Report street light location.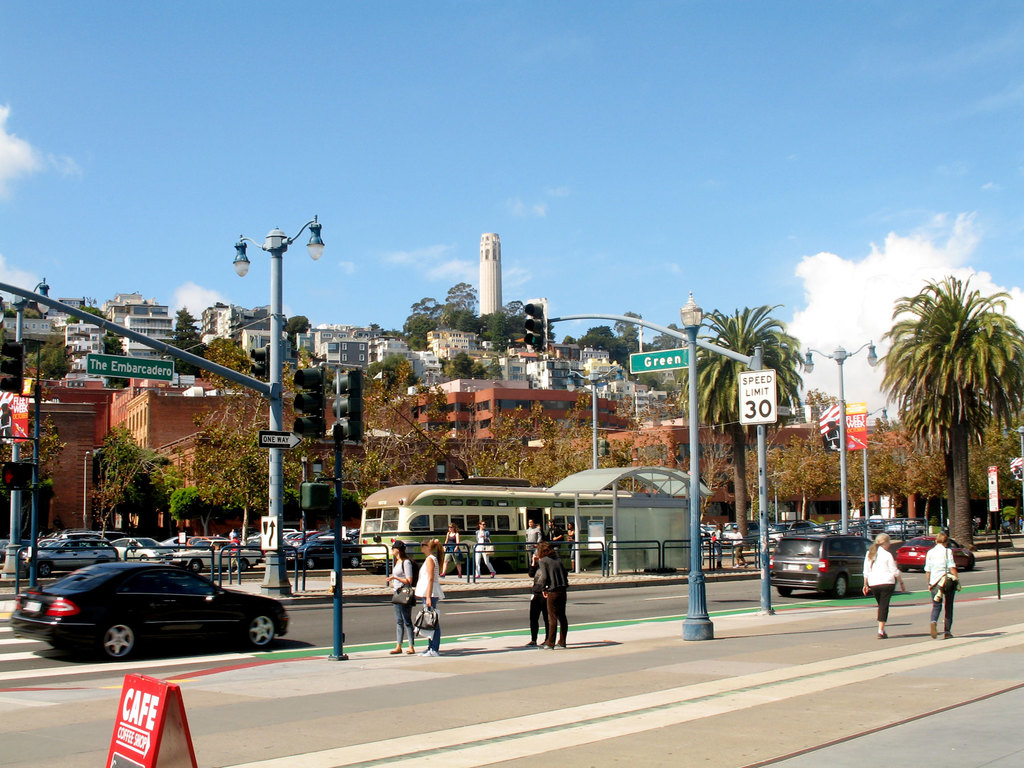
Report: 0:278:53:343.
